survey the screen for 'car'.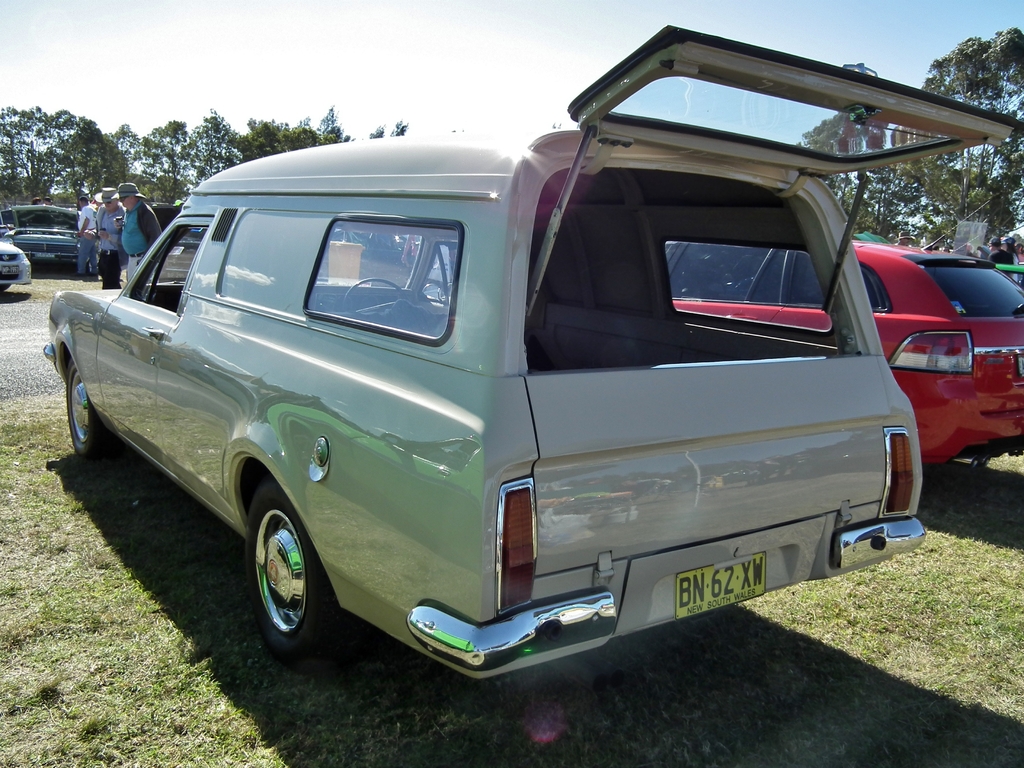
Survey found: locate(0, 209, 19, 230).
